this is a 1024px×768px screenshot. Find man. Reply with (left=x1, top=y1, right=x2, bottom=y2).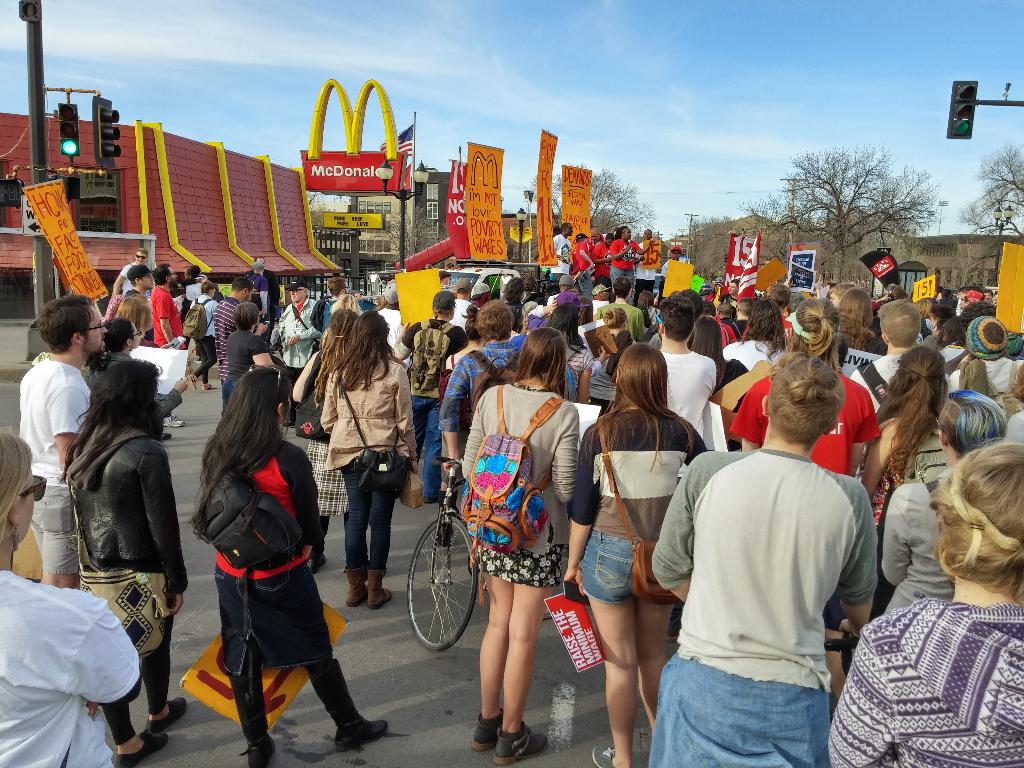
(left=215, top=275, right=255, bottom=386).
